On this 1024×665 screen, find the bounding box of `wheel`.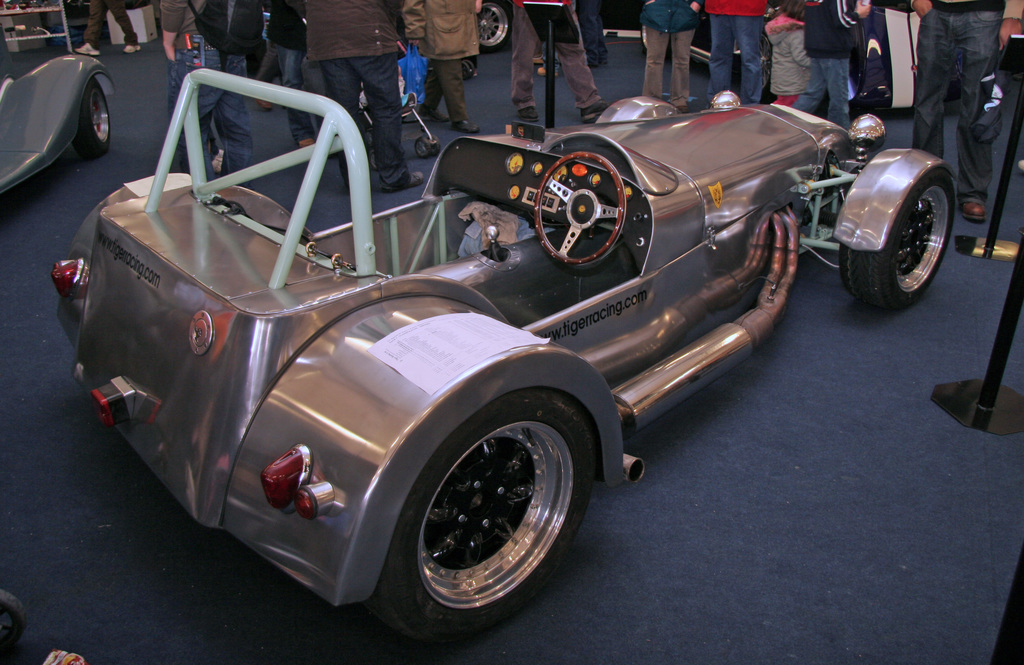
Bounding box: [left=475, top=0, right=511, bottom=51].
